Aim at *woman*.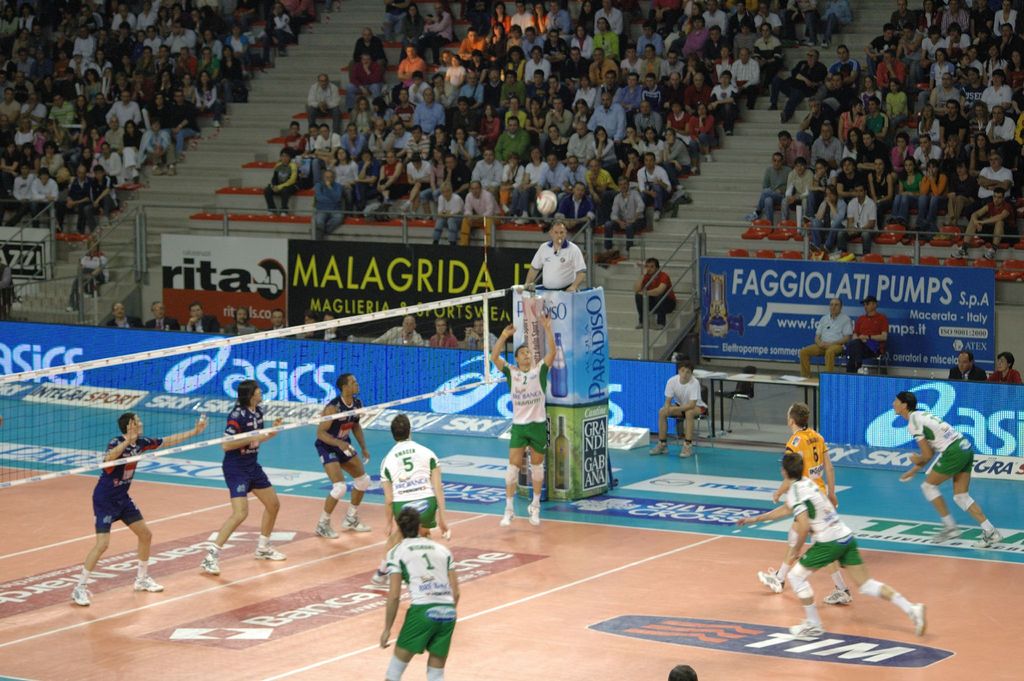
Aimed at (17,4,40,37).
